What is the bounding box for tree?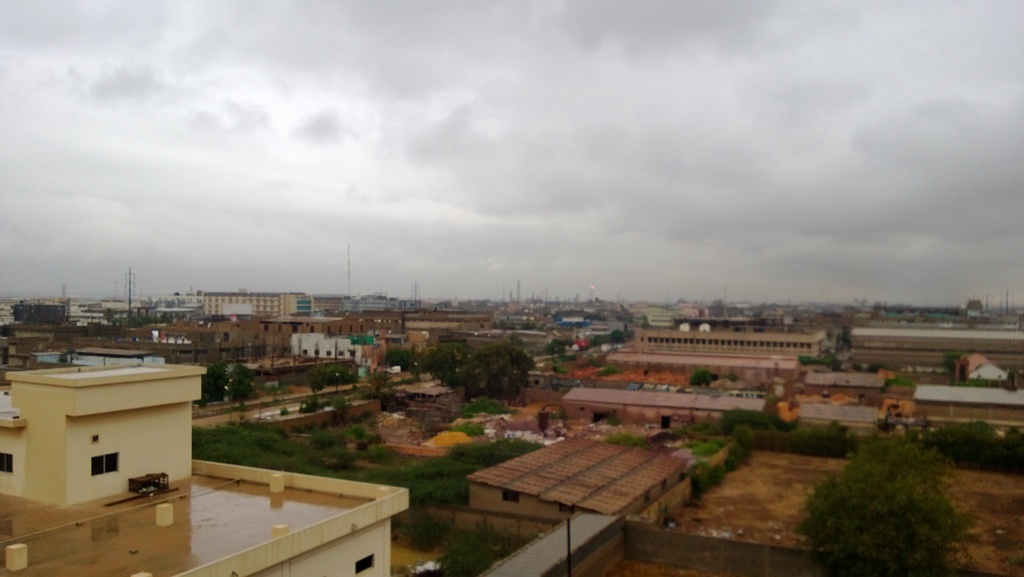
<region>447, 341, 536, 401</region>.
